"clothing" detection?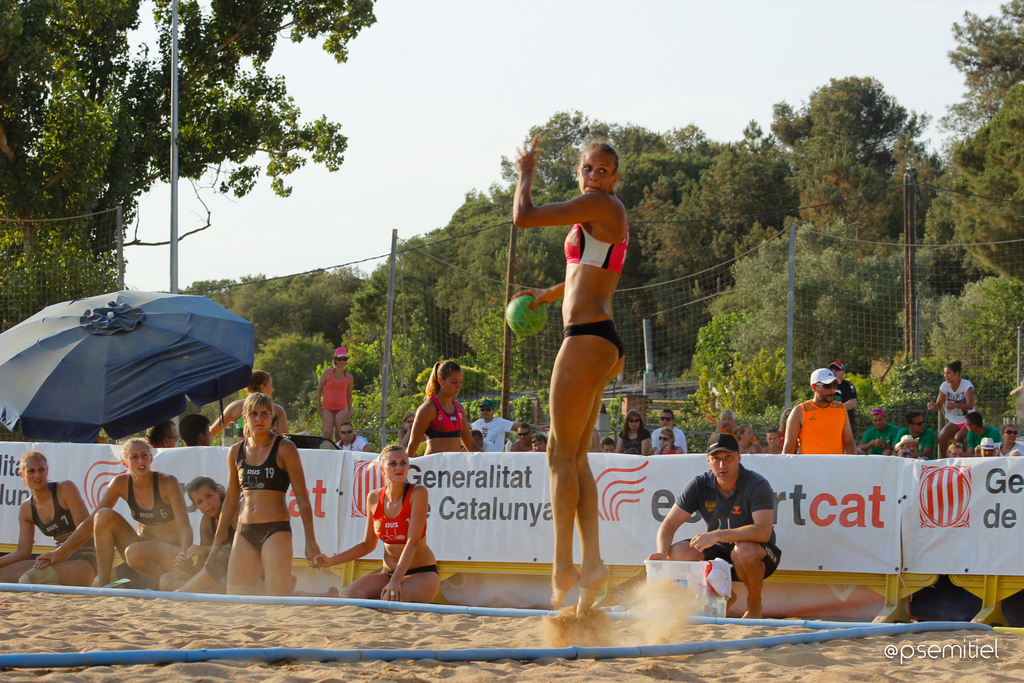
box(910, 422, 938, 463)
